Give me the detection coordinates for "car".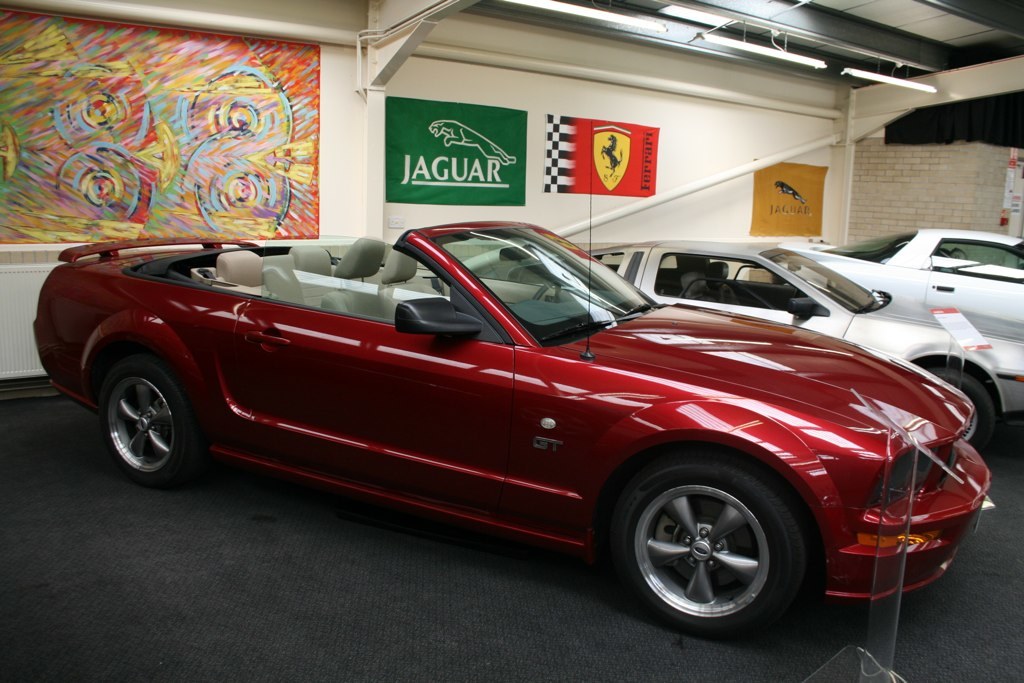
(813, 227, 1023, 285).
